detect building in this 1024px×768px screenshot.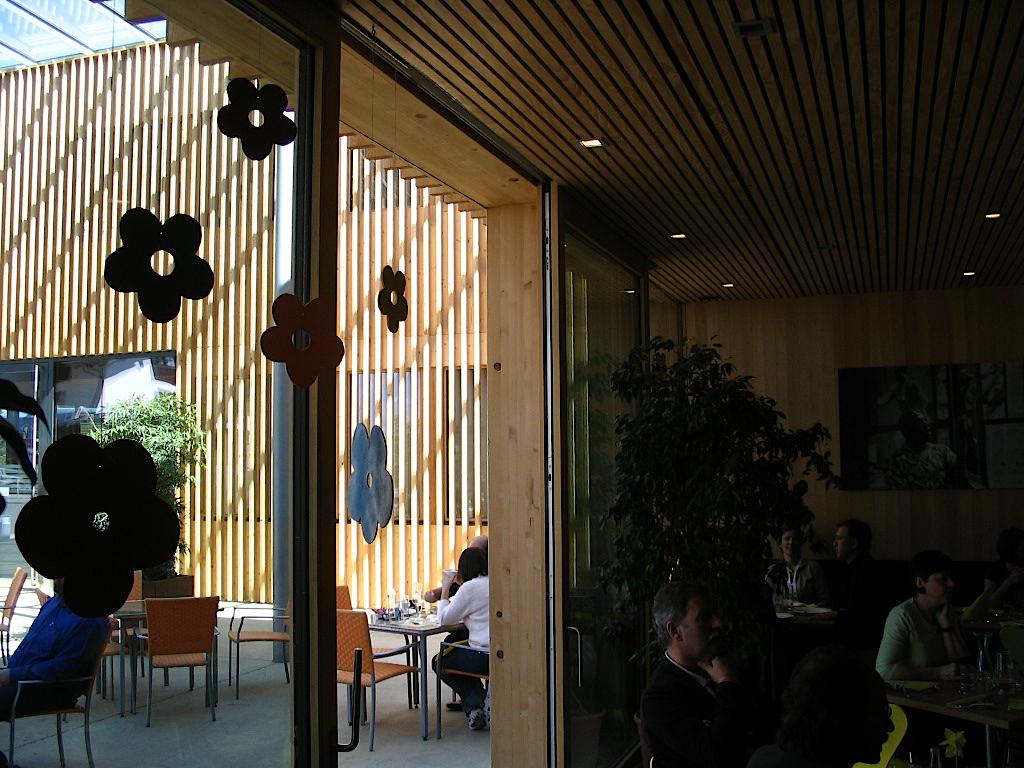
Detection: rect(0, 0, 1023, 767).
